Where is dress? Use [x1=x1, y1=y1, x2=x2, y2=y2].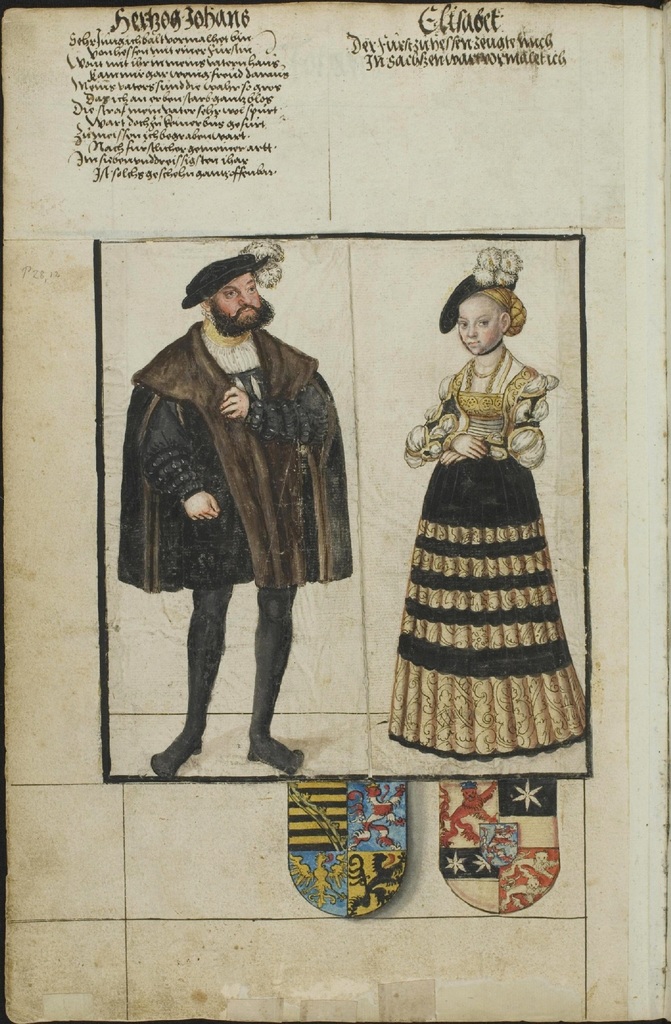
[x1=387, y1=344, x2=584, y2=762].
